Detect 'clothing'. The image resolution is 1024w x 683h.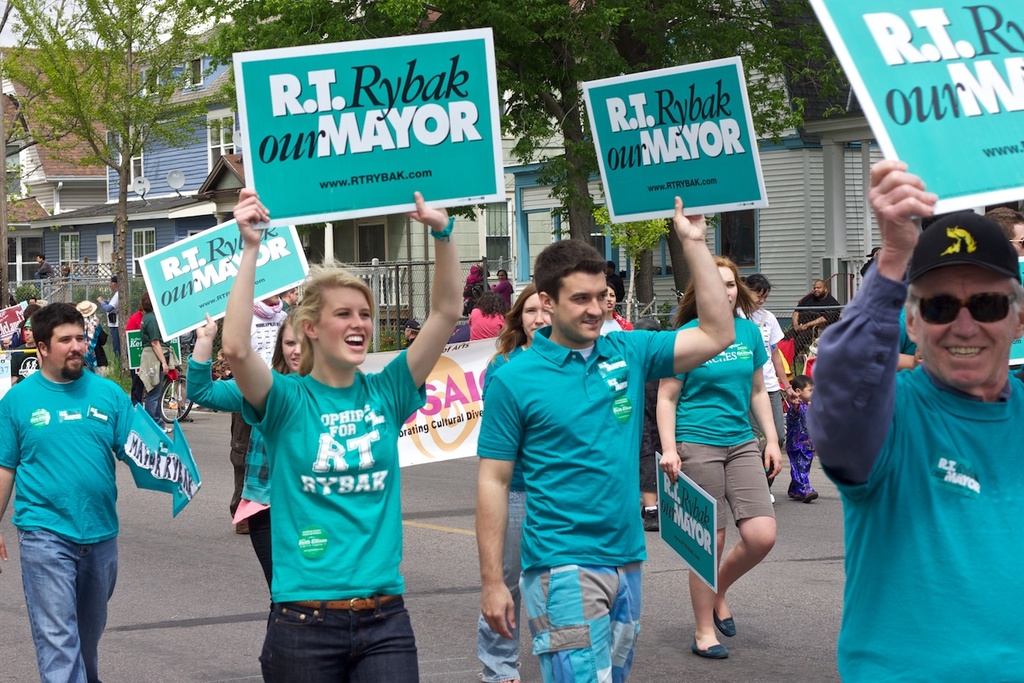
277:300:291:314.
